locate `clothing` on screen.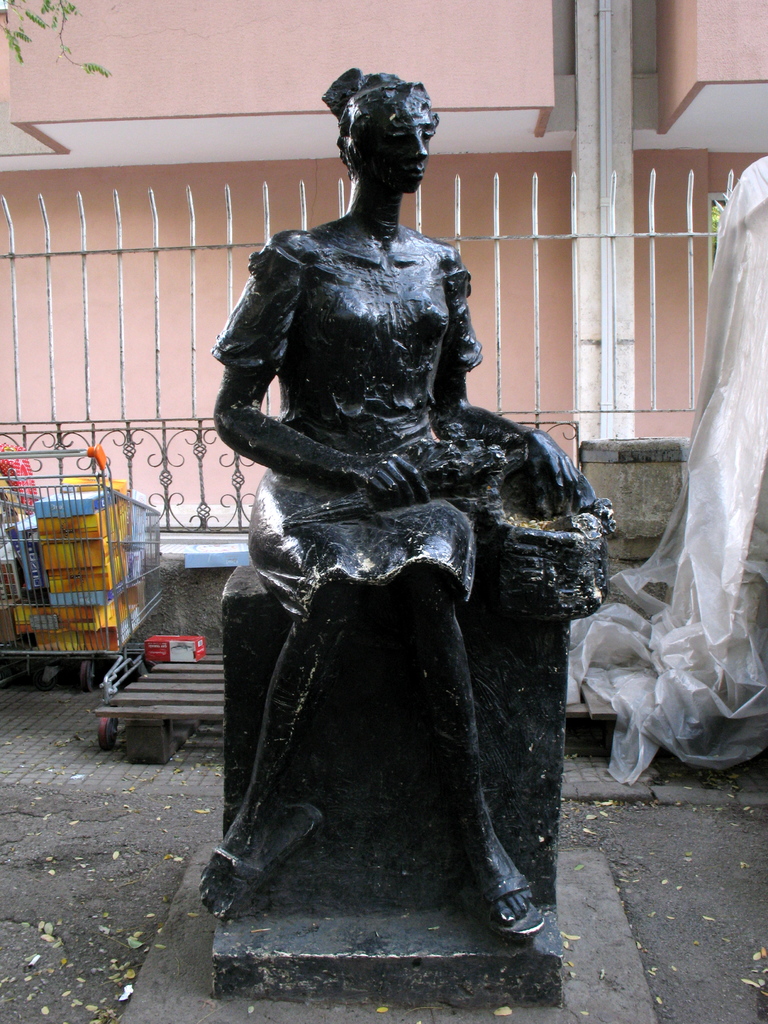
On screen at {"x1": 203, "y1": 237, "x2": 489, "y2": 627}.
